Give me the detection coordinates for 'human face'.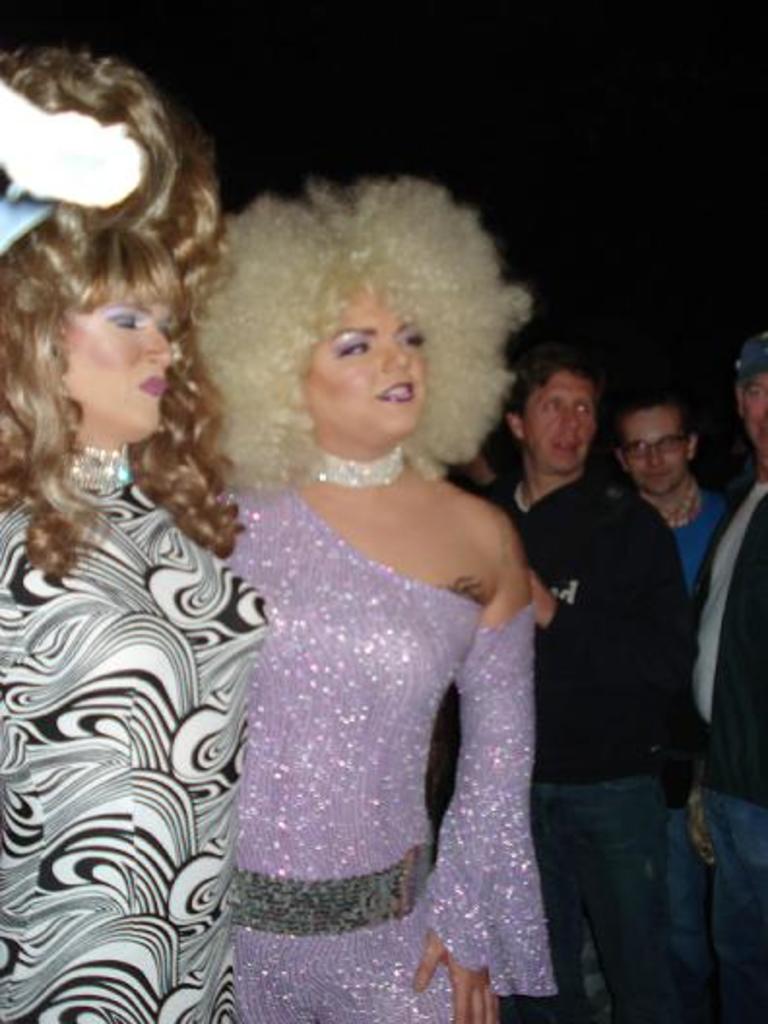
locate(735, 367, 766, 446).
